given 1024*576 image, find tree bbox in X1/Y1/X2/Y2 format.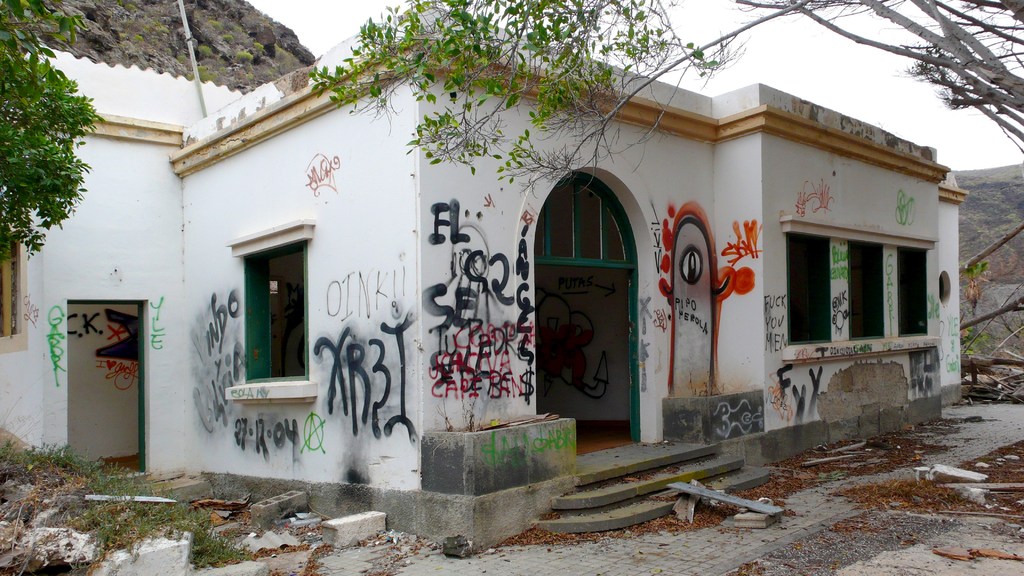
6/21/91/264.
